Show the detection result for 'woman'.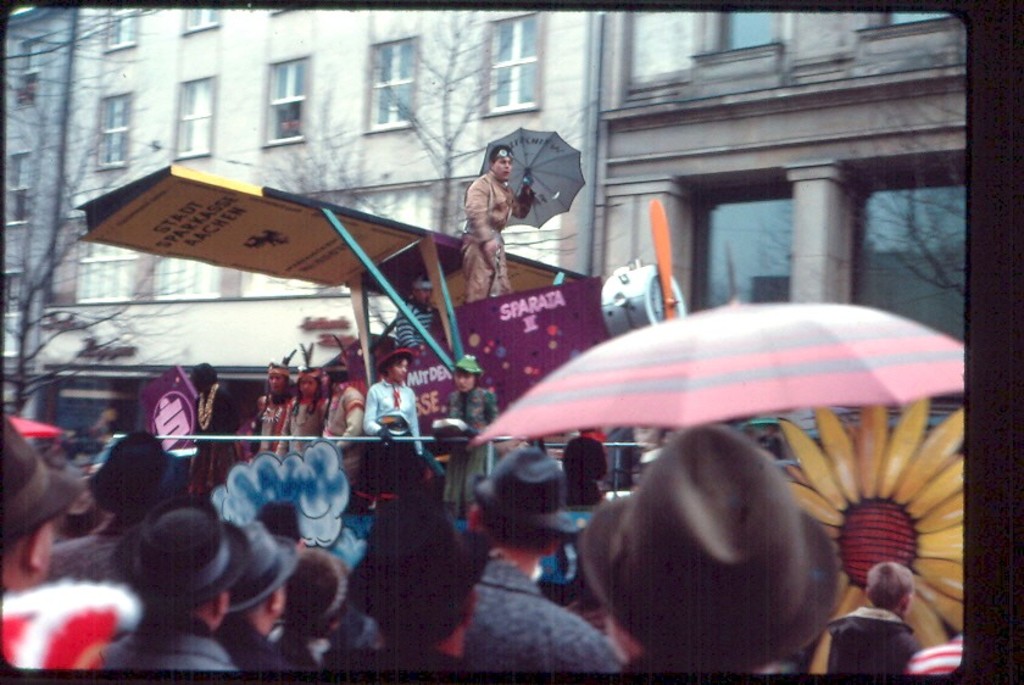
(283,341,322,458).
